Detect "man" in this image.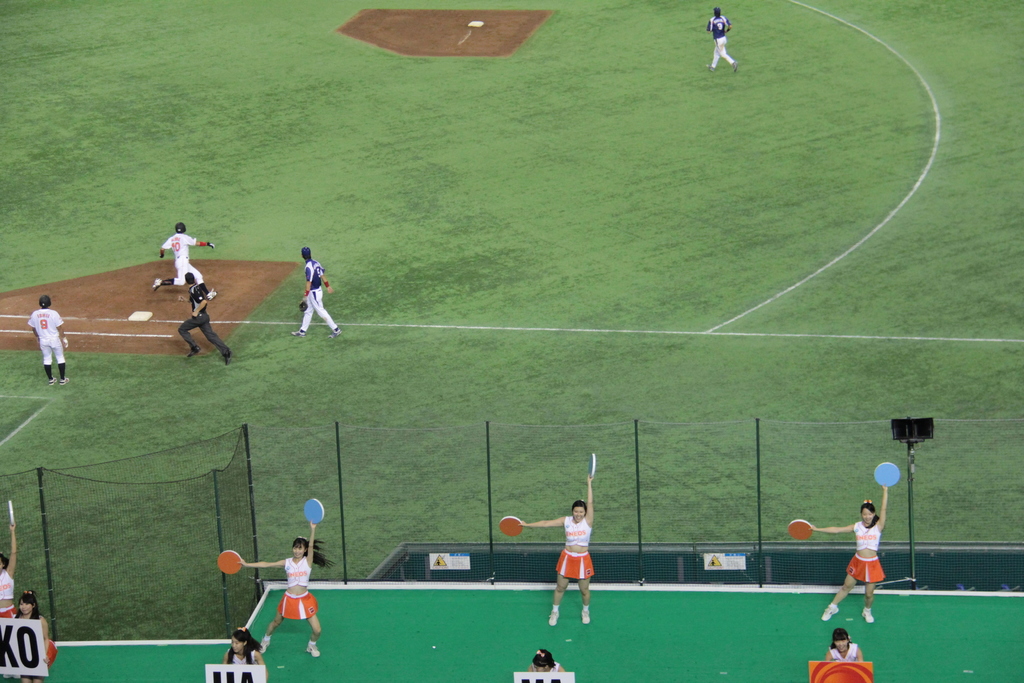
Detection: [x1=705, y1=5, x2=739, y2=76].
